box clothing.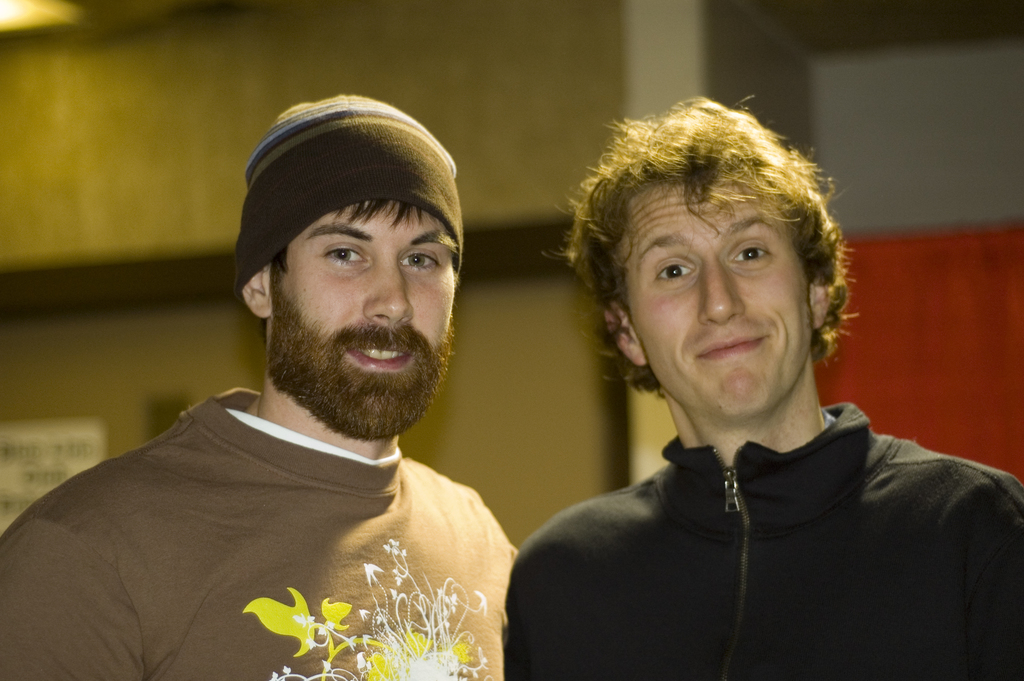
pyautogui.locateOnScreen(0, 387, 523, 680).
